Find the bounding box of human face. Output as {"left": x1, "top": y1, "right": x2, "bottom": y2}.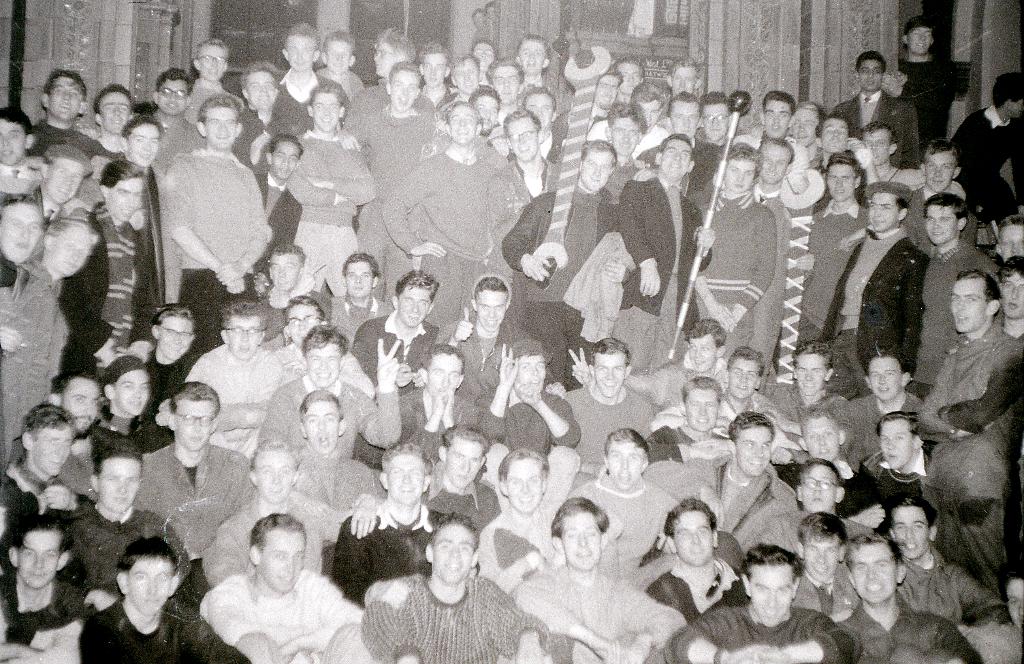
{"left": 664, "top": 139, "right": 691, "bottom": 177}.
